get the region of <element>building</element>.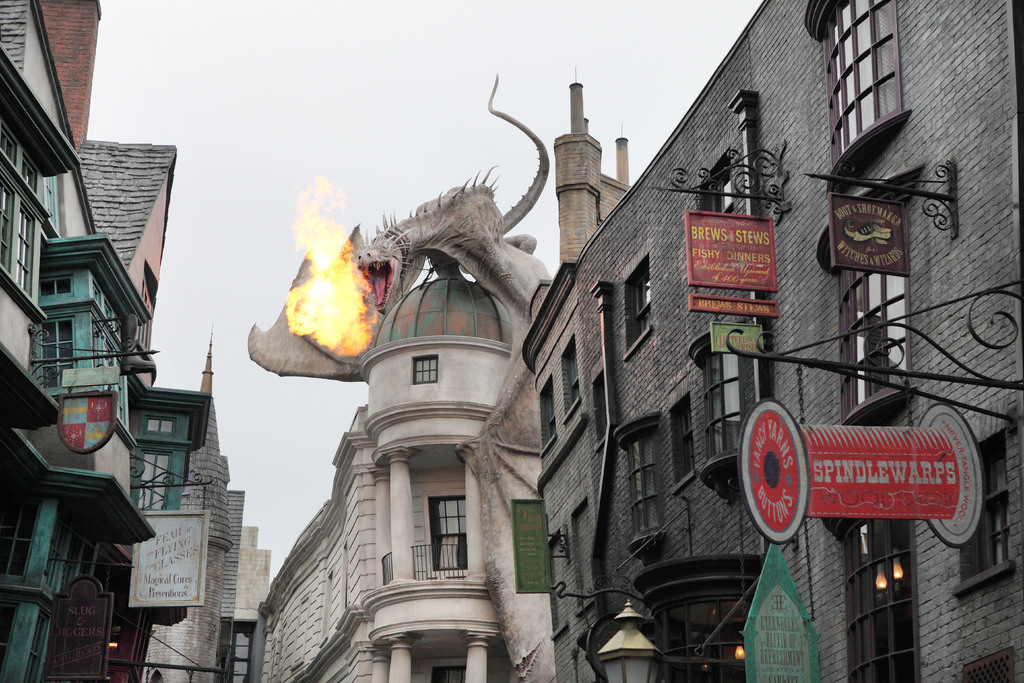
BBox(526, 0, 1023, 682).
